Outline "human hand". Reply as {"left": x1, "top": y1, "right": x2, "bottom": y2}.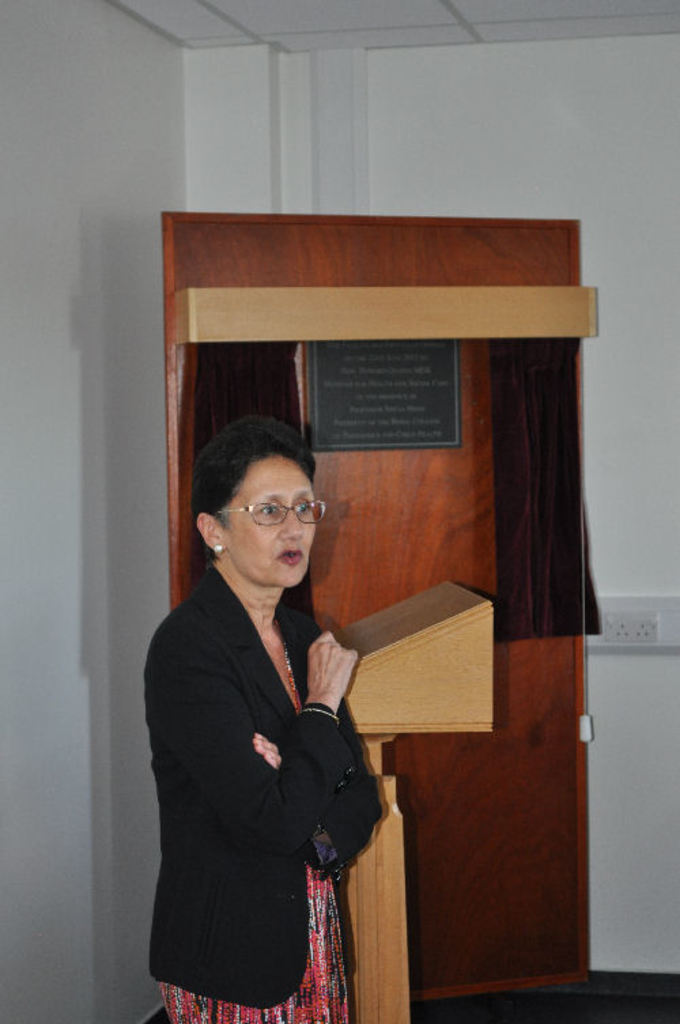
{"left": 306, "top": 641, "right": 360, "bottom": 732}.
